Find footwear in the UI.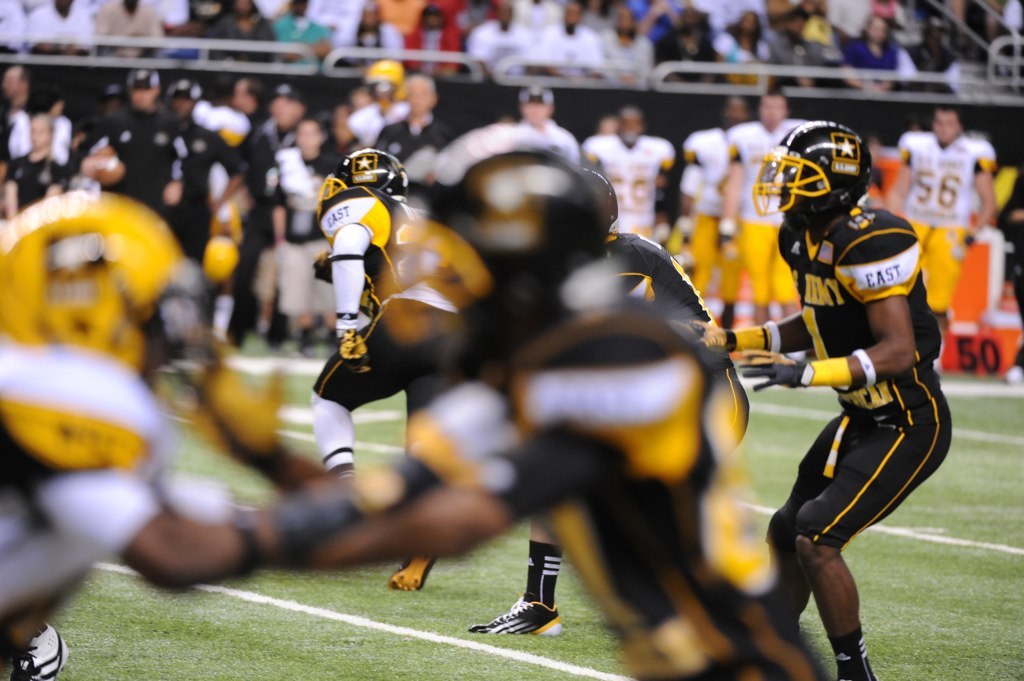
UI element at (389,542,440,587).
